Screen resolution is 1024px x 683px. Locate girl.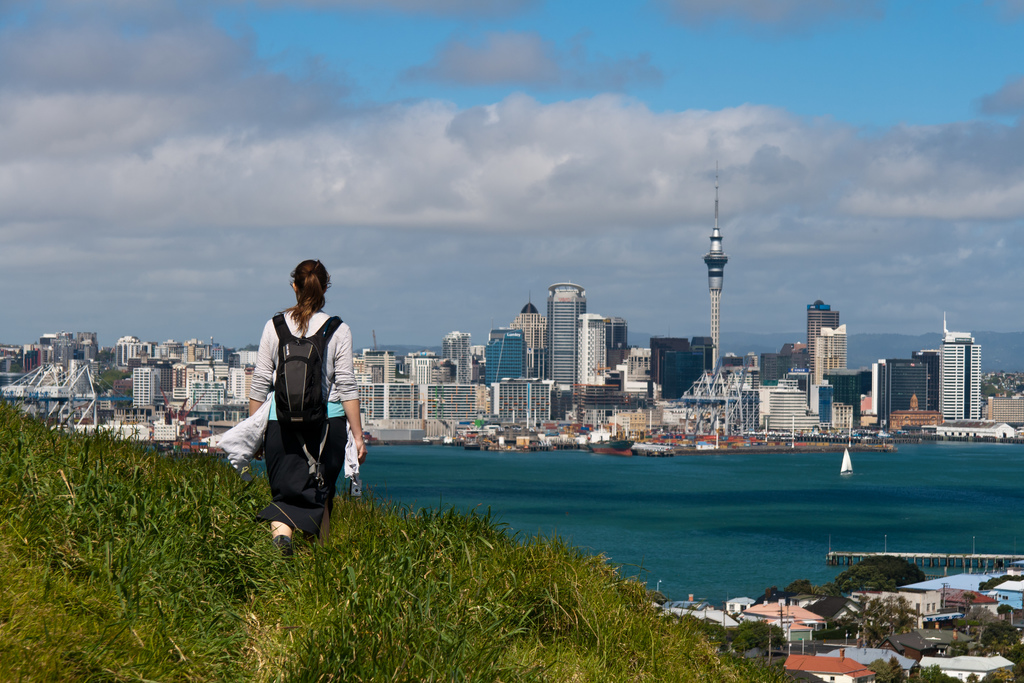
pyautogui.locateOnScreen(239, 249, 366, 546).
